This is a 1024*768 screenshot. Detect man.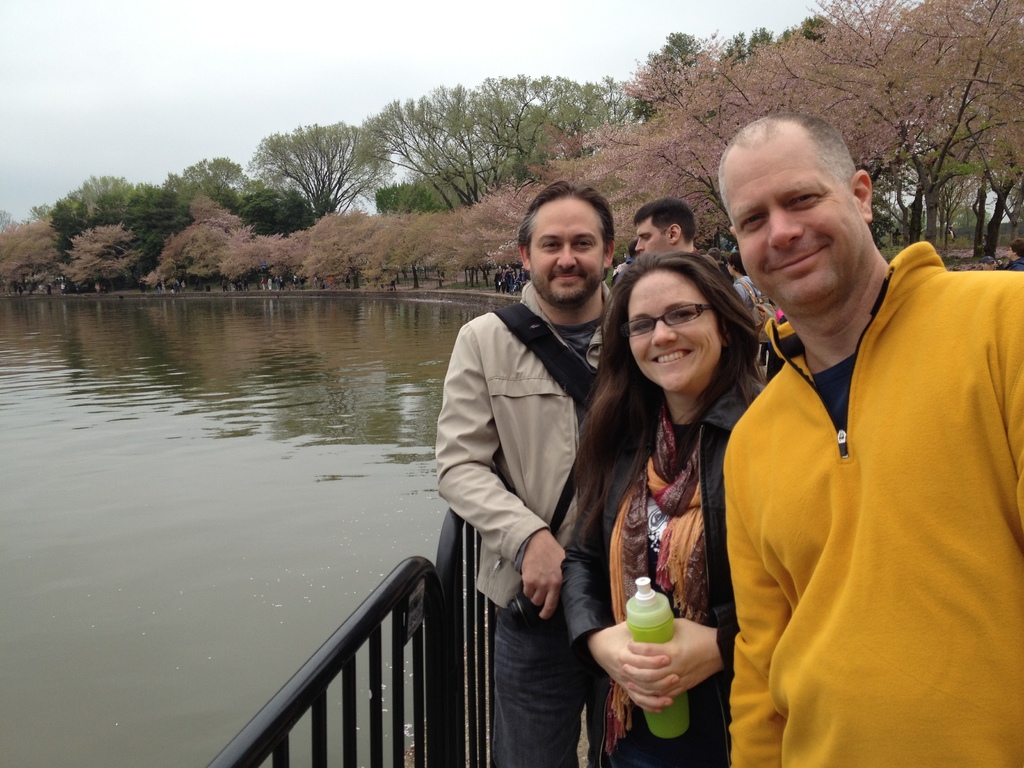
rect(434, 186, 620, 767).
